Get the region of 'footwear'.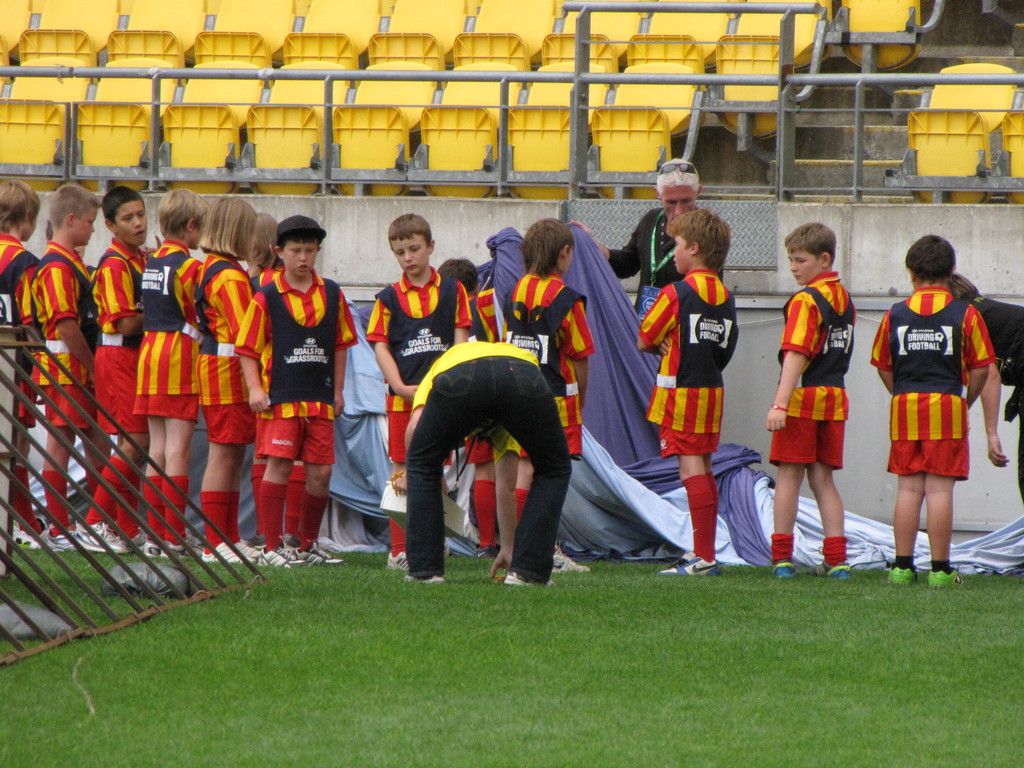
crop(502, 563, 541, 593).
